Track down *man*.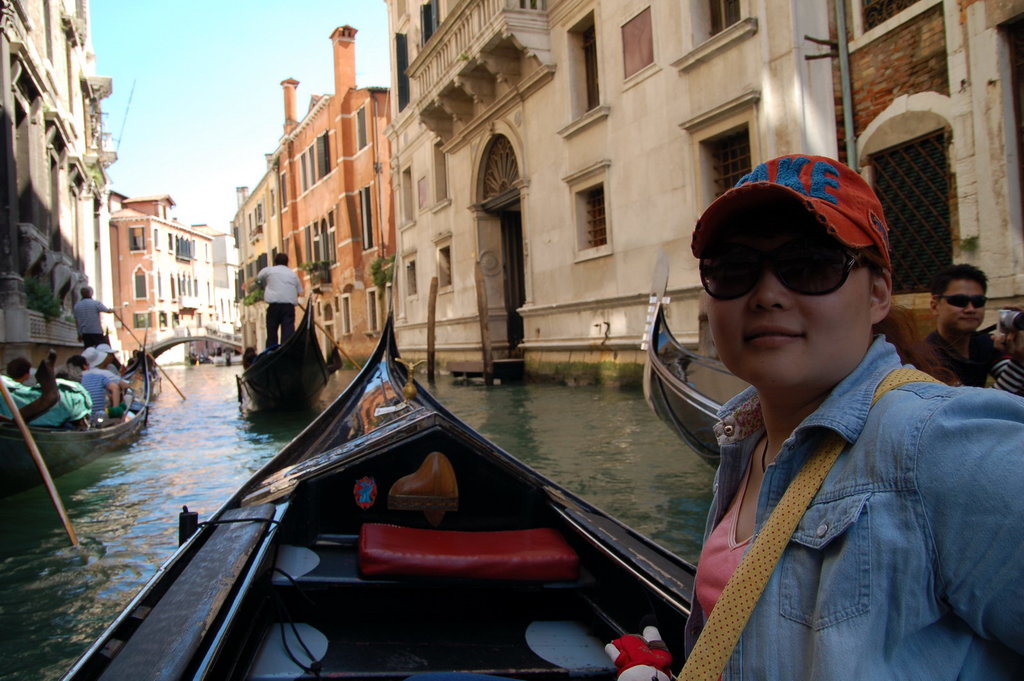
Tracked to (81, 344, 134, 406).
